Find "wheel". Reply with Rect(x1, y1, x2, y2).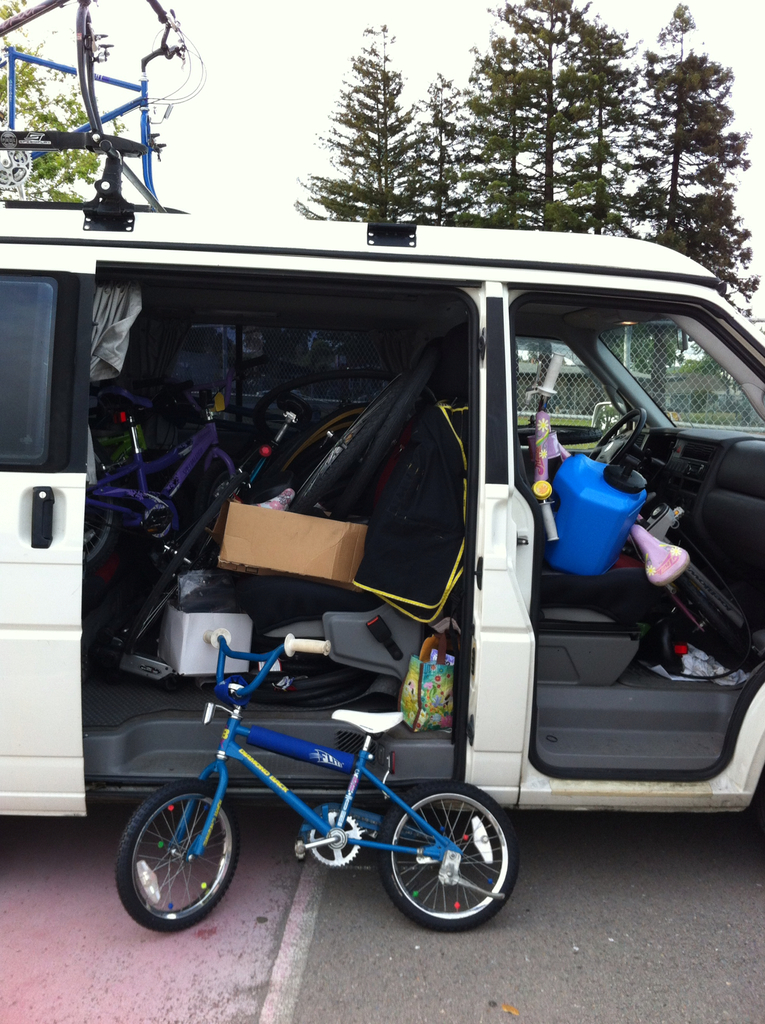
Rect(117, 785, 246, 926).
